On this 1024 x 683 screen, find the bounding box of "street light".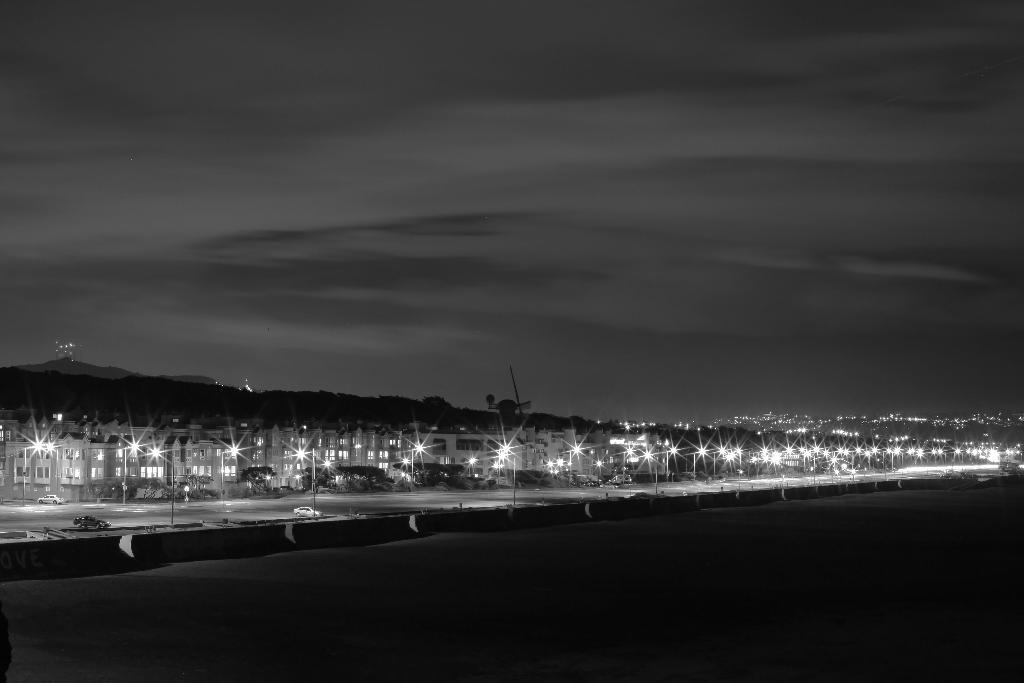
Bounding box: <box>211,432,243,500</box>.
